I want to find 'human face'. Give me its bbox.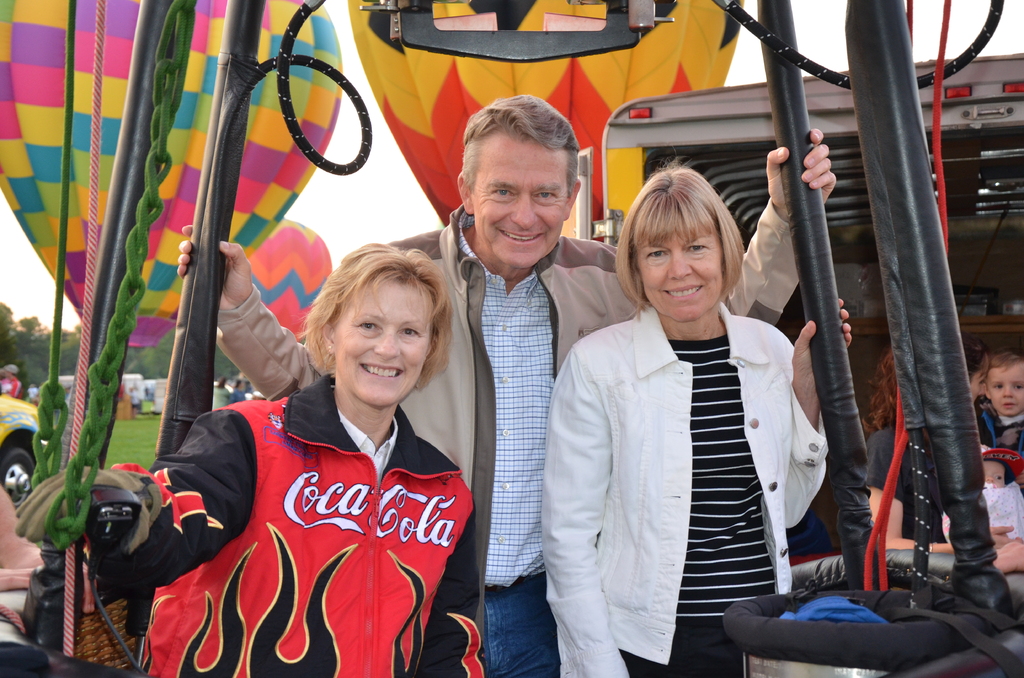
pyautogui.locateOnScreen(986, 359, 1023, 418).
